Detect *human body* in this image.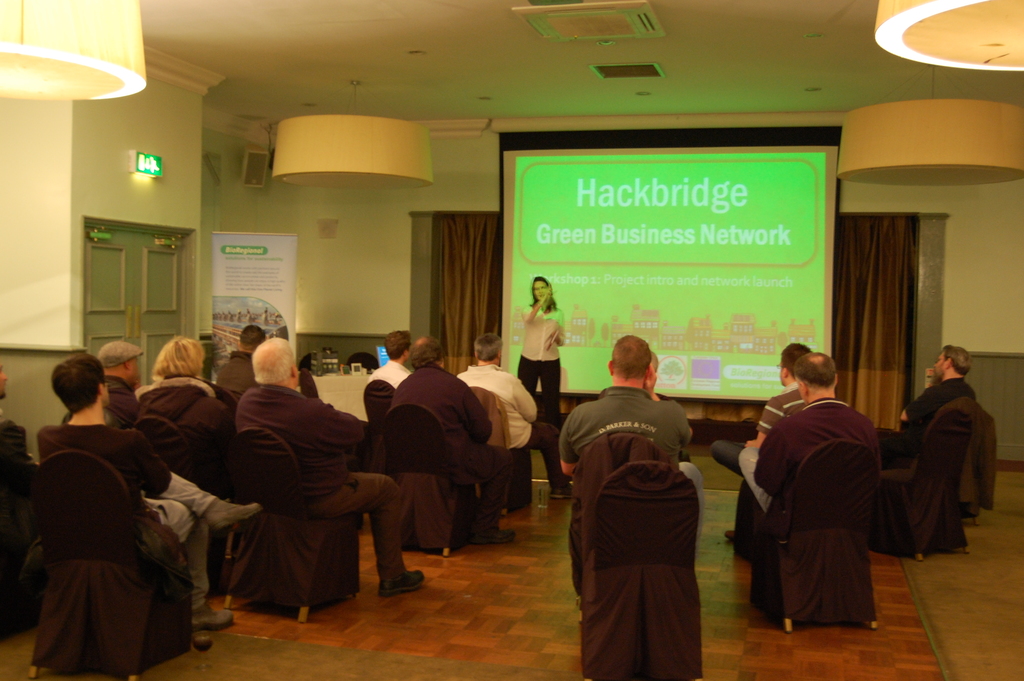
Detection: bbox=(230, 327, 426, 603).
